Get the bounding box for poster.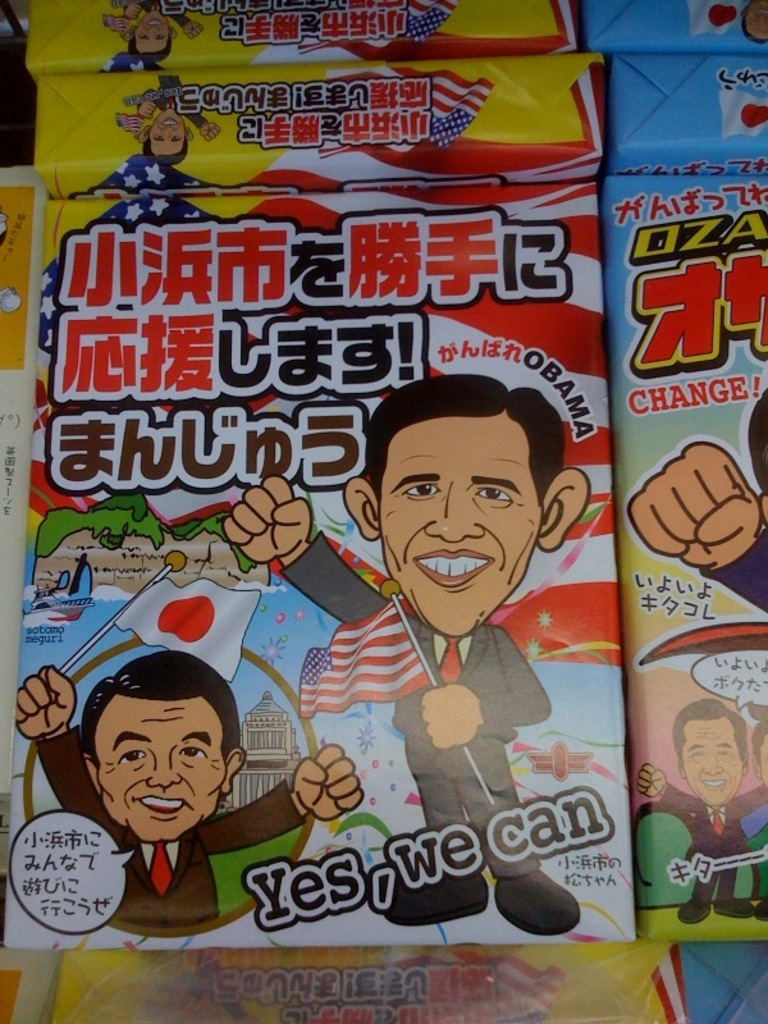
(28,67,596,183).
